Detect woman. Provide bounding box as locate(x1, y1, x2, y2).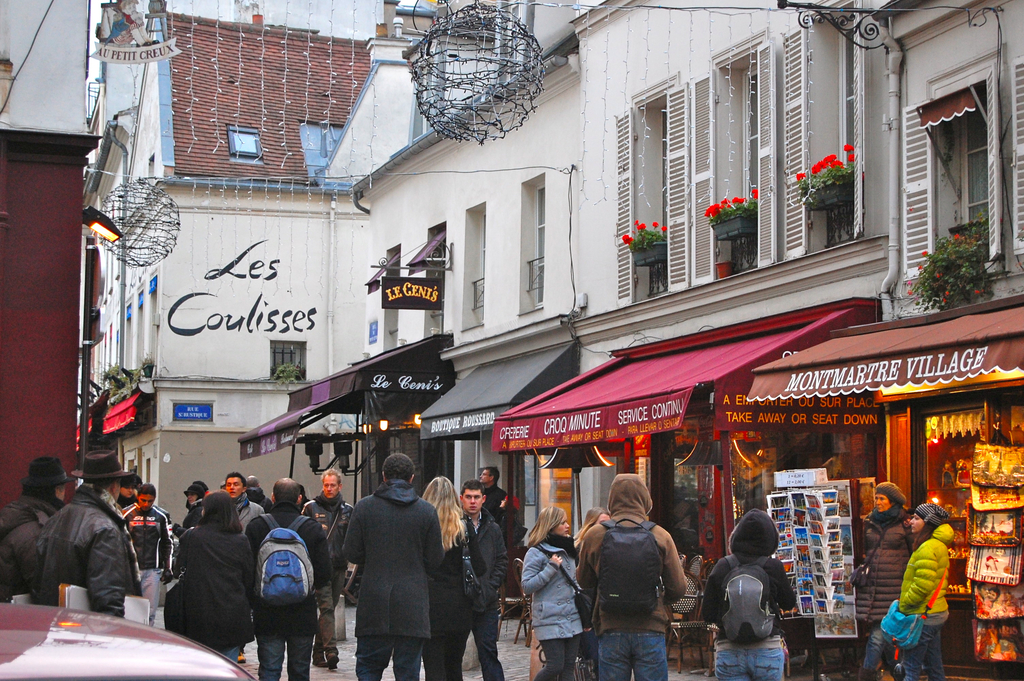
locate(173, 484, 204, 539).
